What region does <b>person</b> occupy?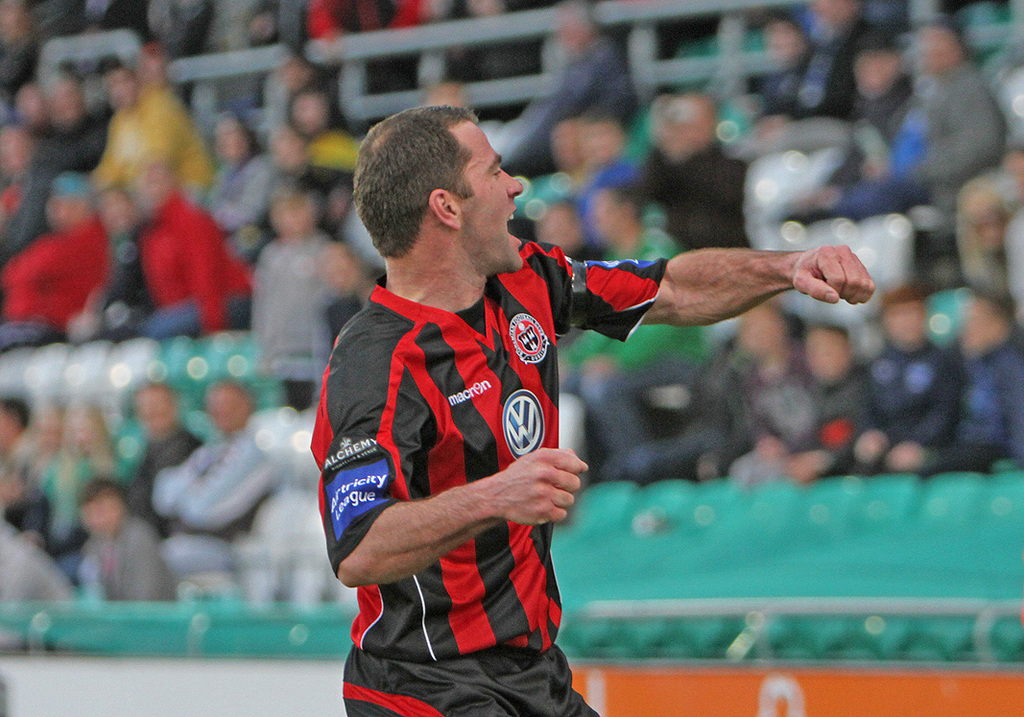
(left=0, top=459, right=44, bottom=546).
